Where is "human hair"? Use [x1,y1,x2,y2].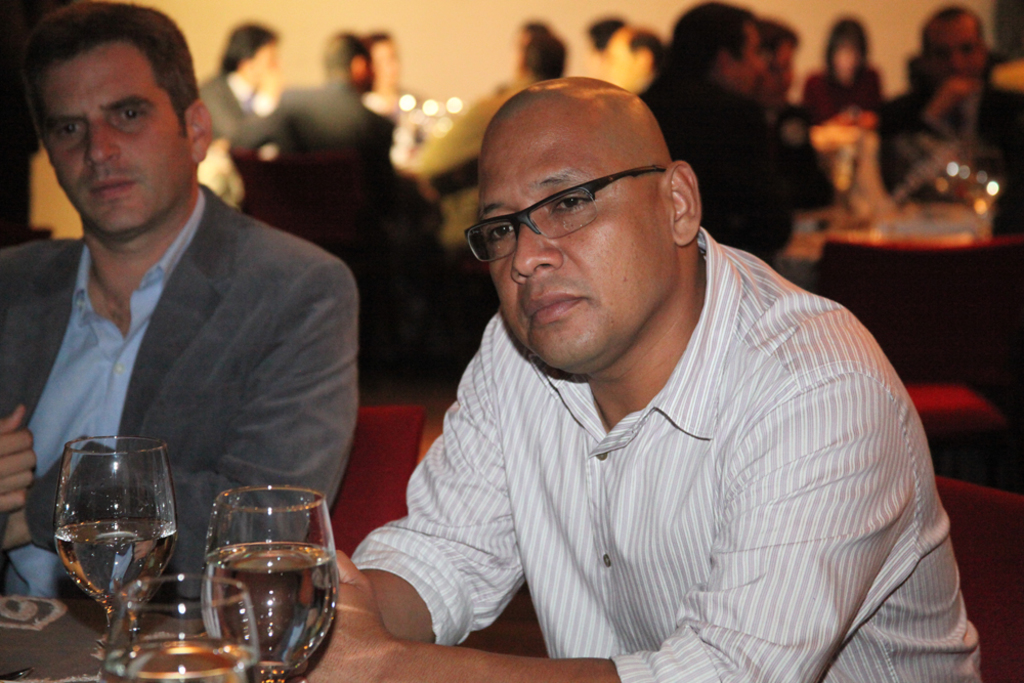
[362,32,391,54].
